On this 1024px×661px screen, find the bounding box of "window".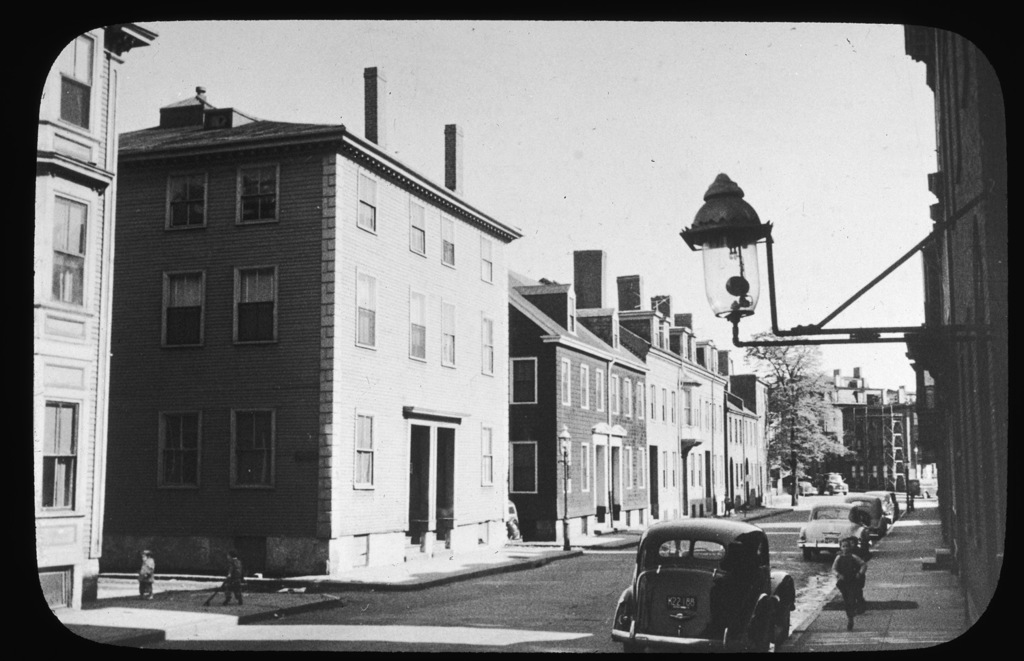
Bounding box: {"x1": 354, "y1": 267, "x2": 375, "y2": 347}.
